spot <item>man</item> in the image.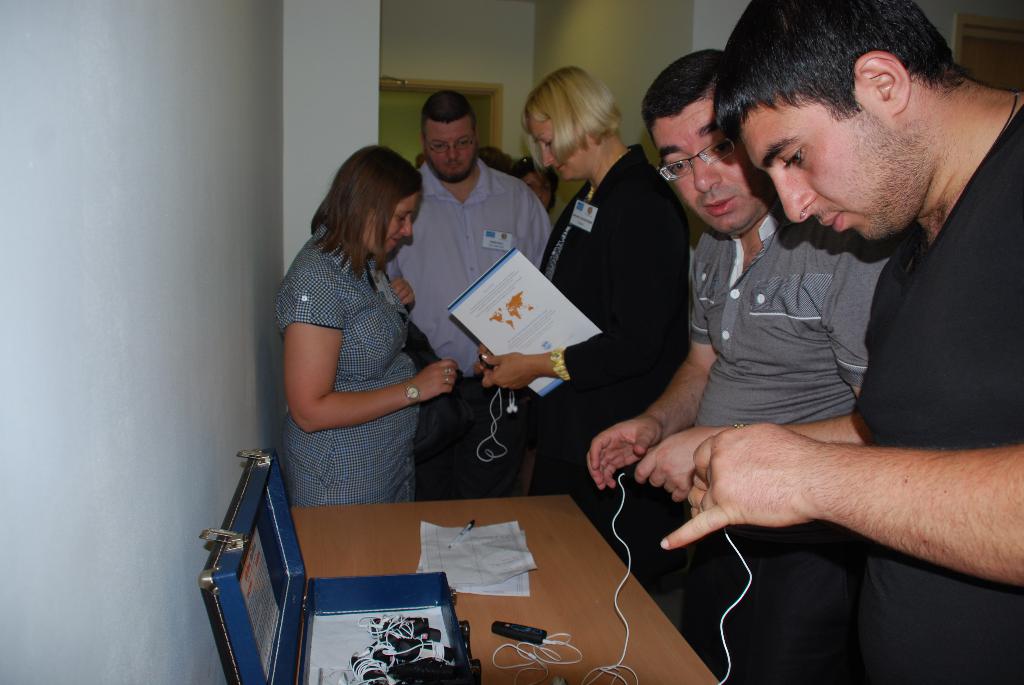
<item>man</item> found at x1=584, y1=46, x2=902, y2=684.
